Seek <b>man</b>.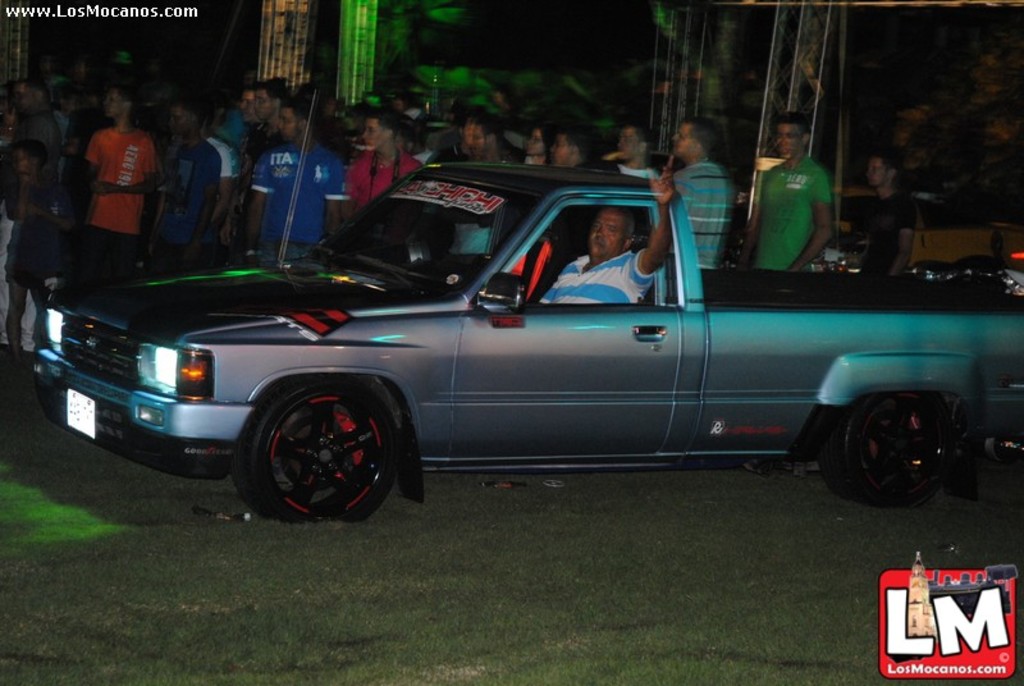
<bbox>841, 151, 918, 280</bbox>.
